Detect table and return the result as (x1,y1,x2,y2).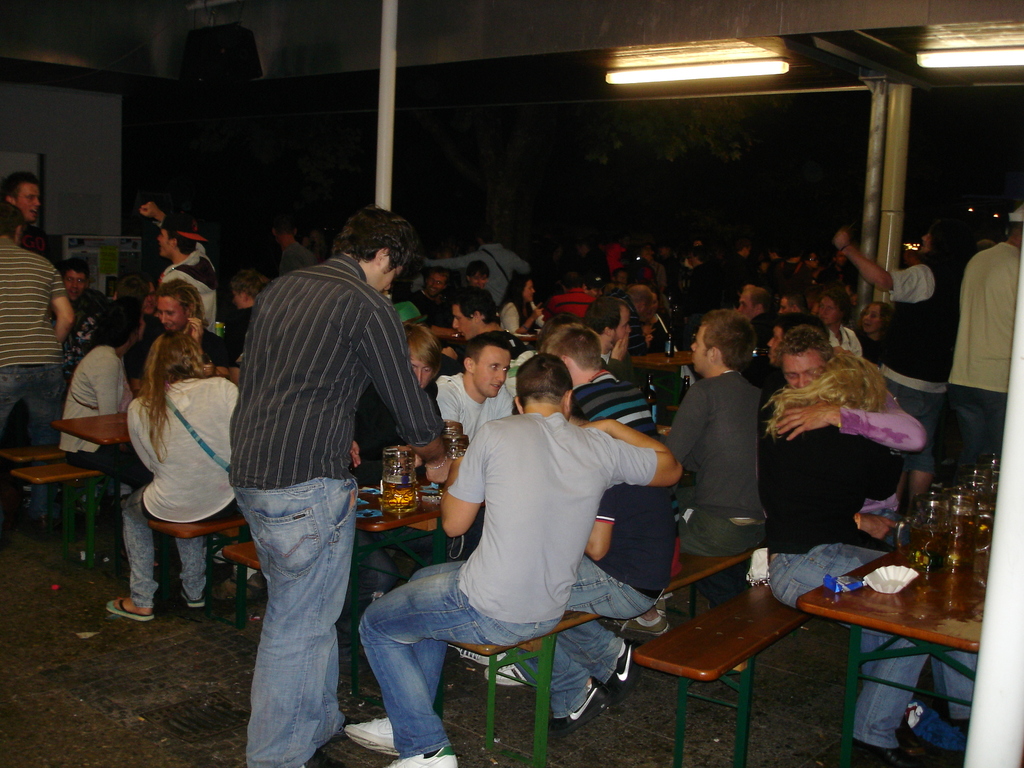
(619,540,833,764).
